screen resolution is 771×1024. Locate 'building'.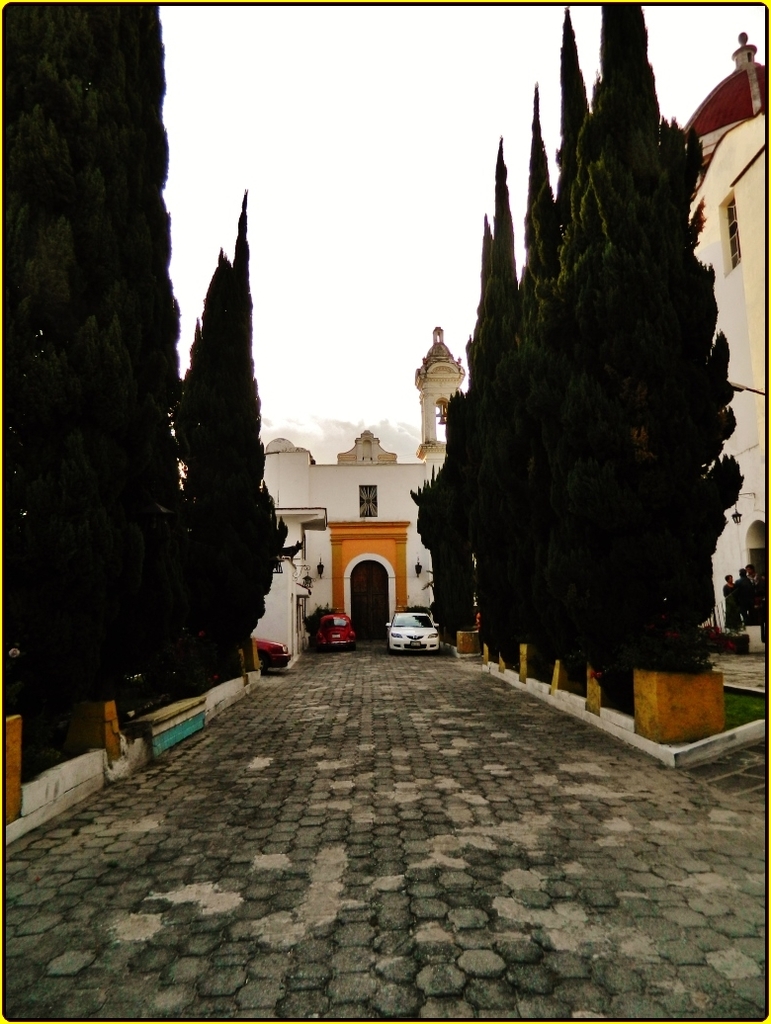
{"x1": 677, "y1": 34, "x2": 770, "y2": 610}.
